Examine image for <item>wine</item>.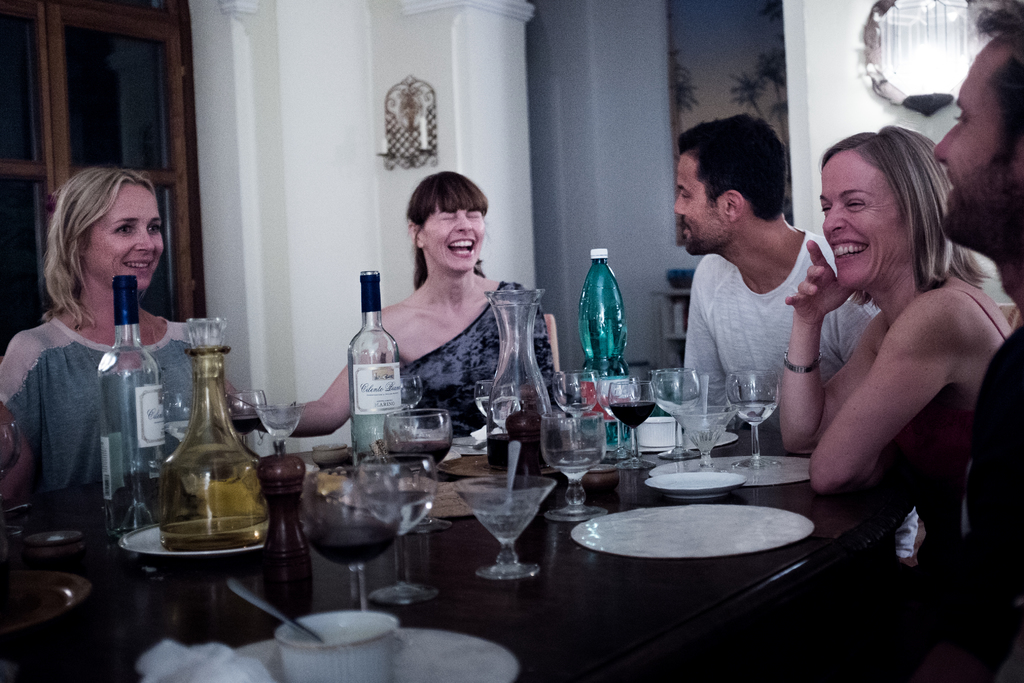
Examination result: 490, 431, 542, 474.
